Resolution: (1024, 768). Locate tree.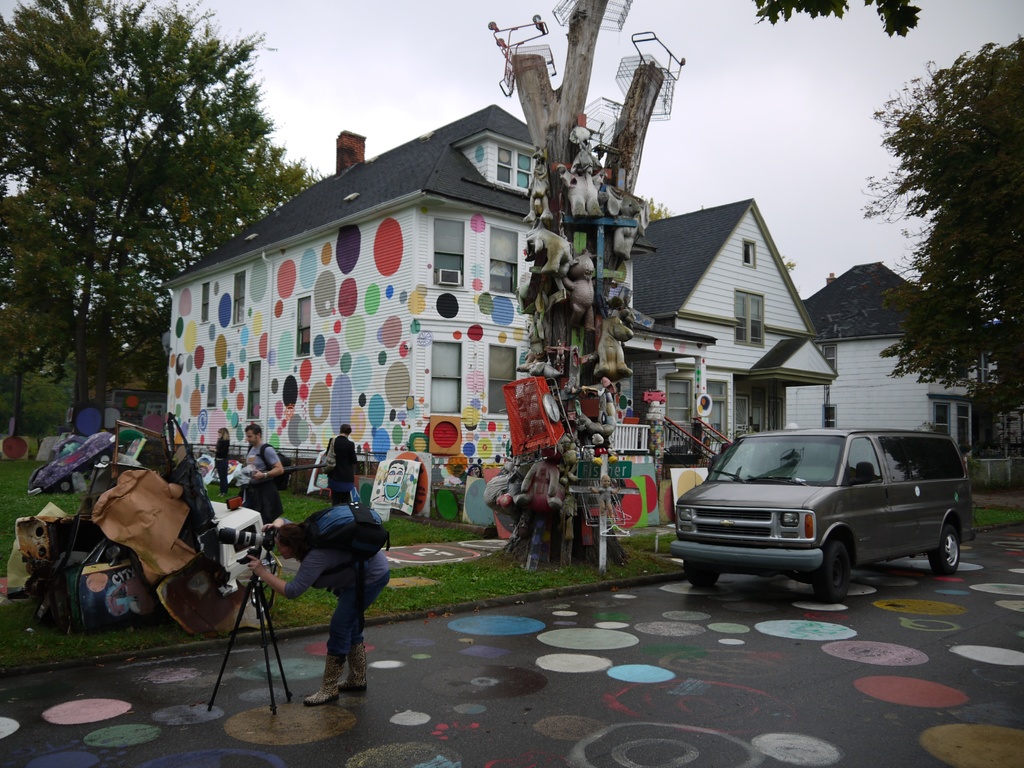
region(17, 9, 289, 400).
